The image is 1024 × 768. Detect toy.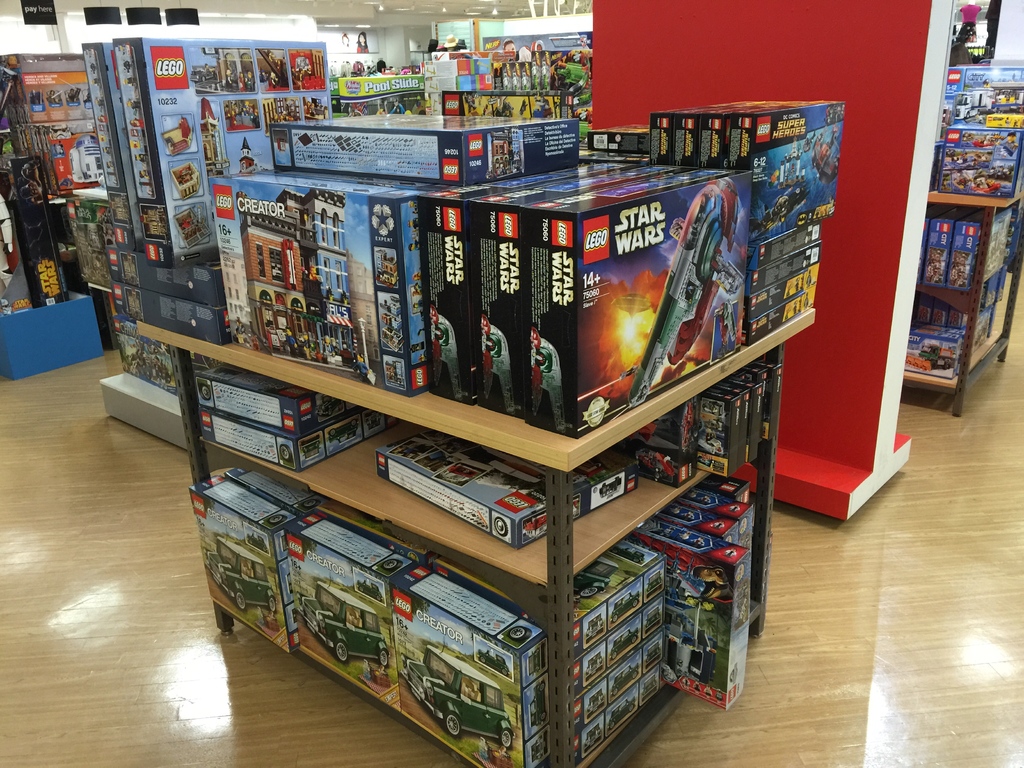
Detection: [385, 360, 403, 386].
